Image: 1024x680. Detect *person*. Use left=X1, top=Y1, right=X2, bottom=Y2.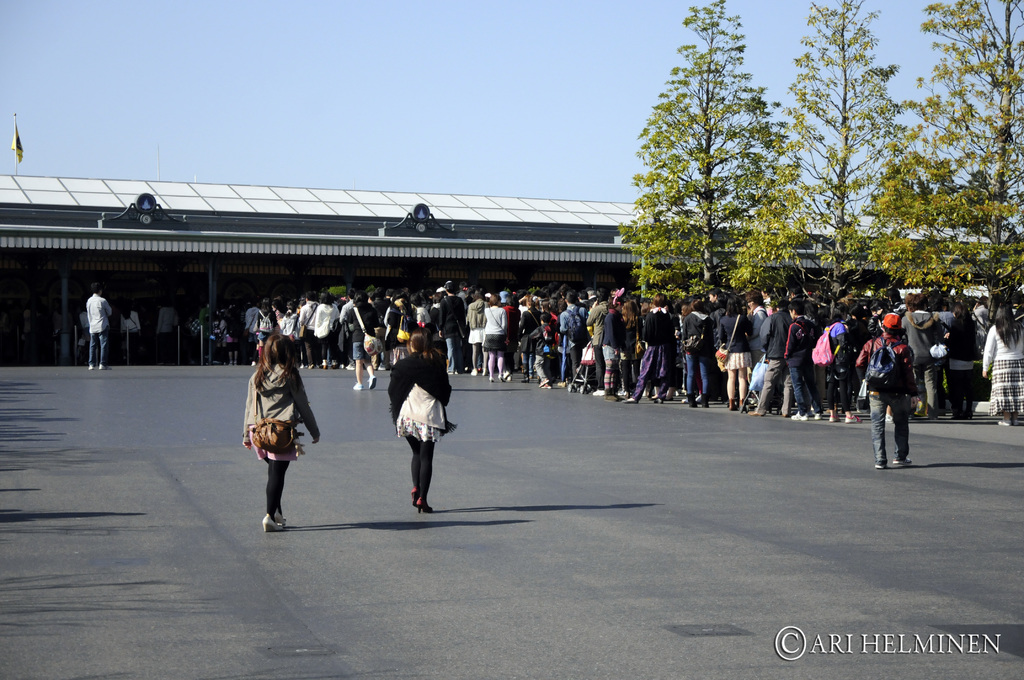
left=308, top=300, right=339, bottom=362.
